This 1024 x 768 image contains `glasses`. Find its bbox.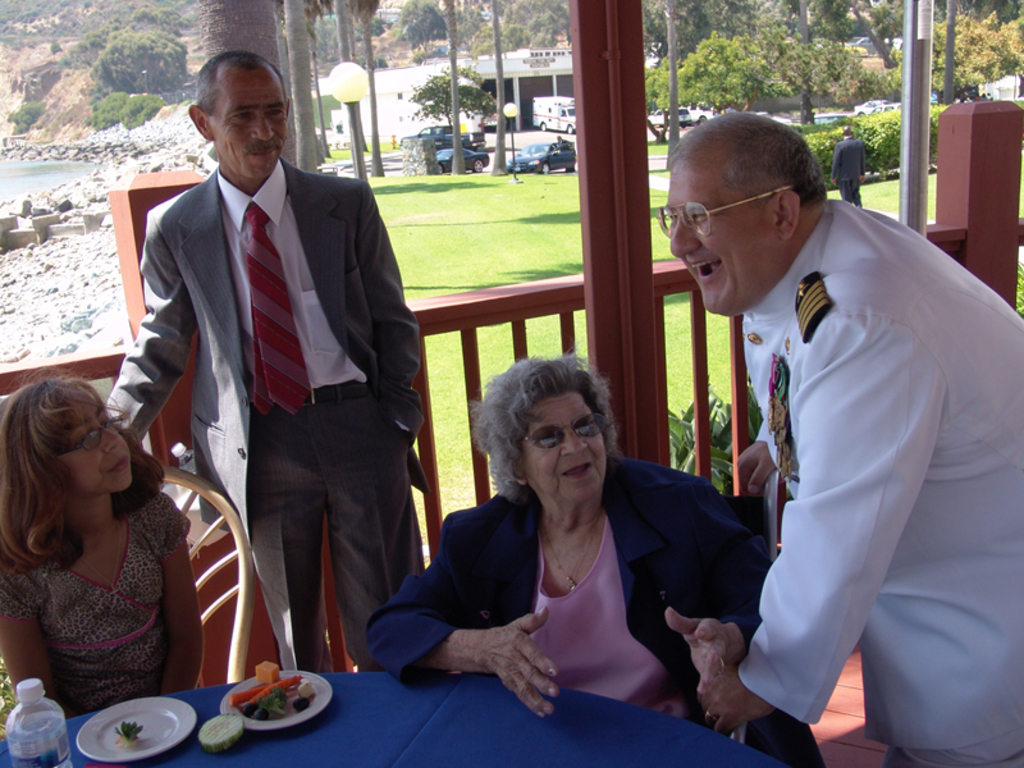
rect(518, 413, 605, 447).
